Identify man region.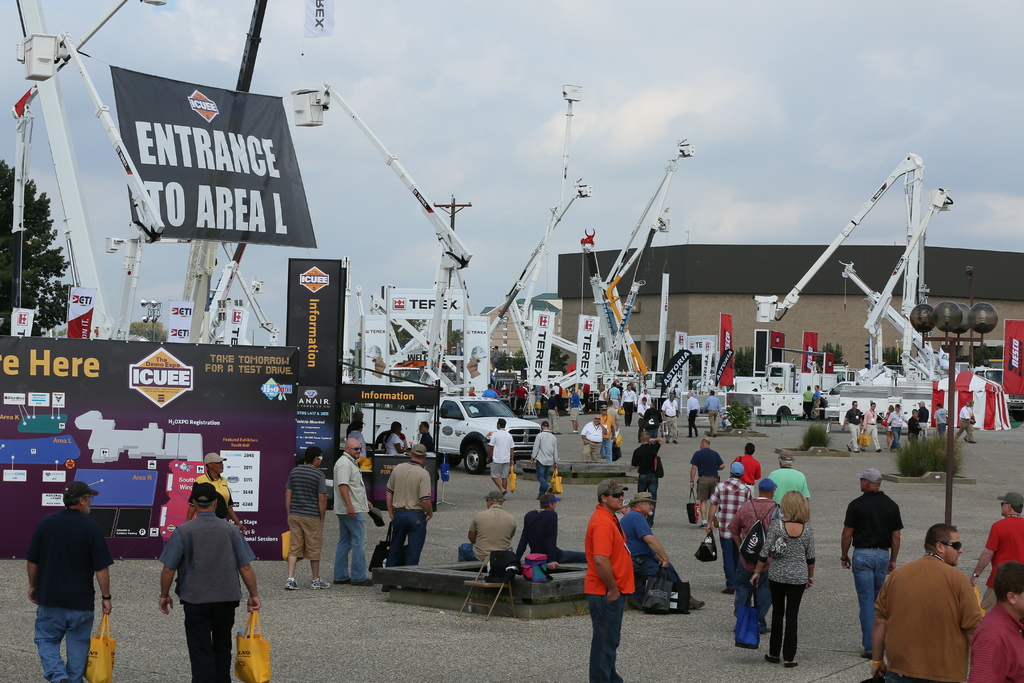
Region: [left=872, top=524, right=980, bottom=682].
